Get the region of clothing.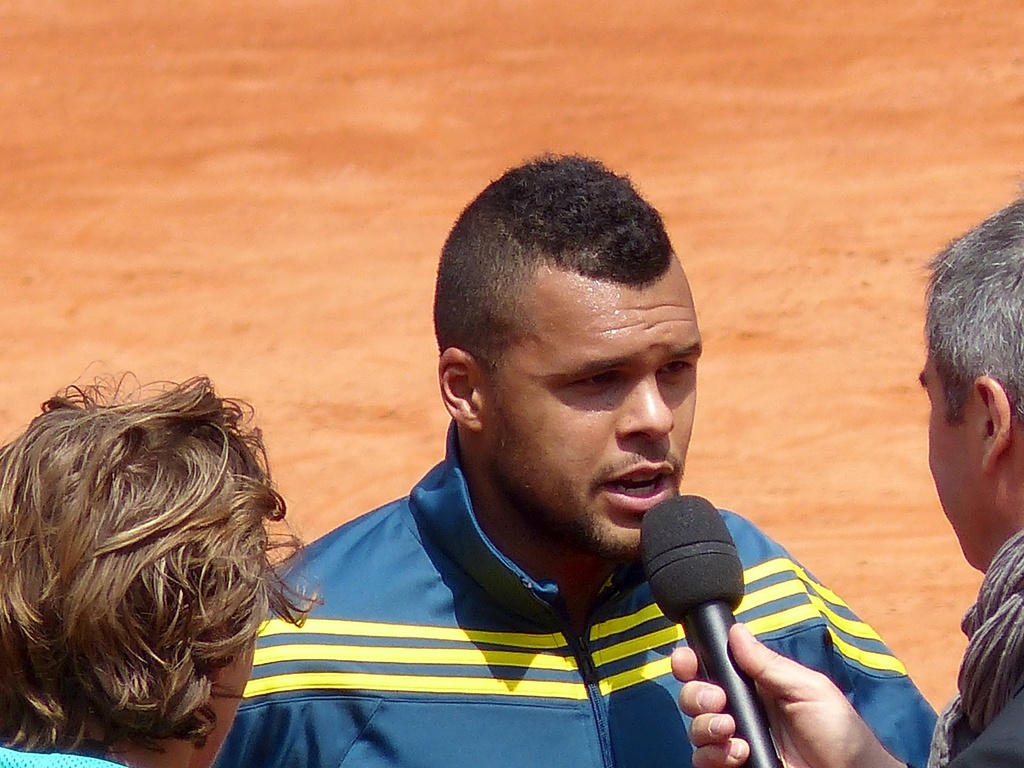
left=938, top=683, right=1023, bottom=767.
